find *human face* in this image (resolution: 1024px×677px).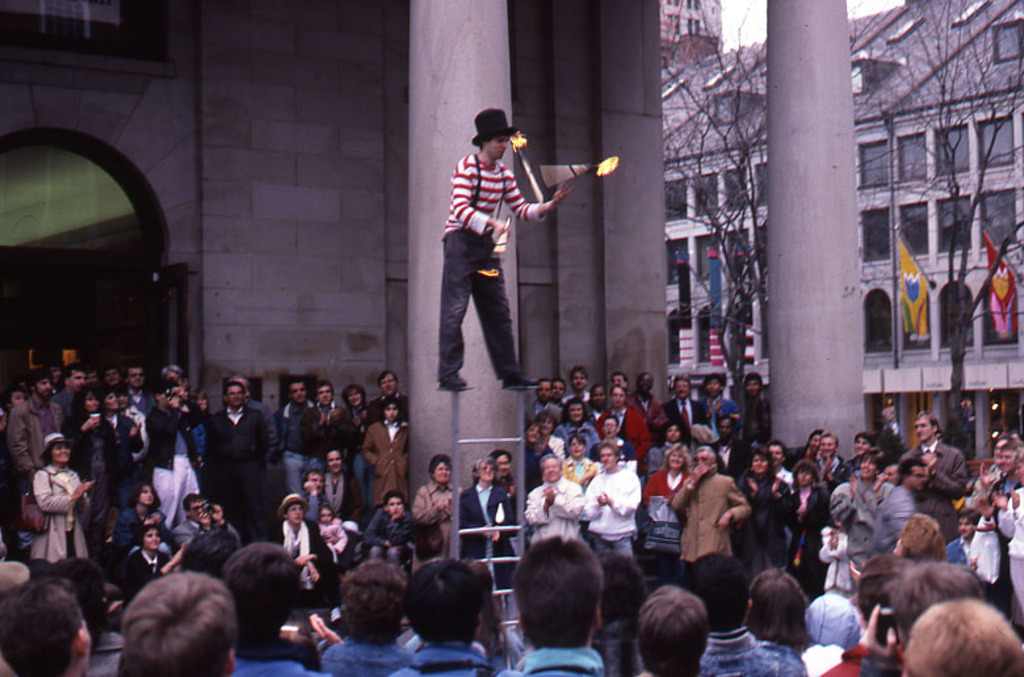
[left=436, top=462, right=452, bottom=487].
